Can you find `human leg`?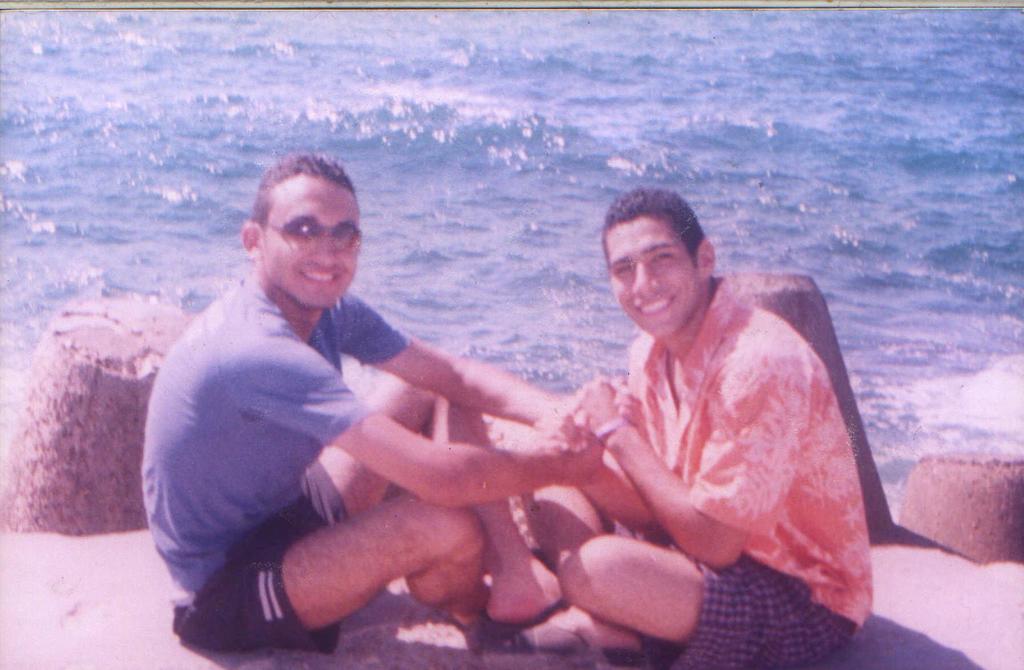
Yes, bounding box: <box>287,372,573,636</box>.
